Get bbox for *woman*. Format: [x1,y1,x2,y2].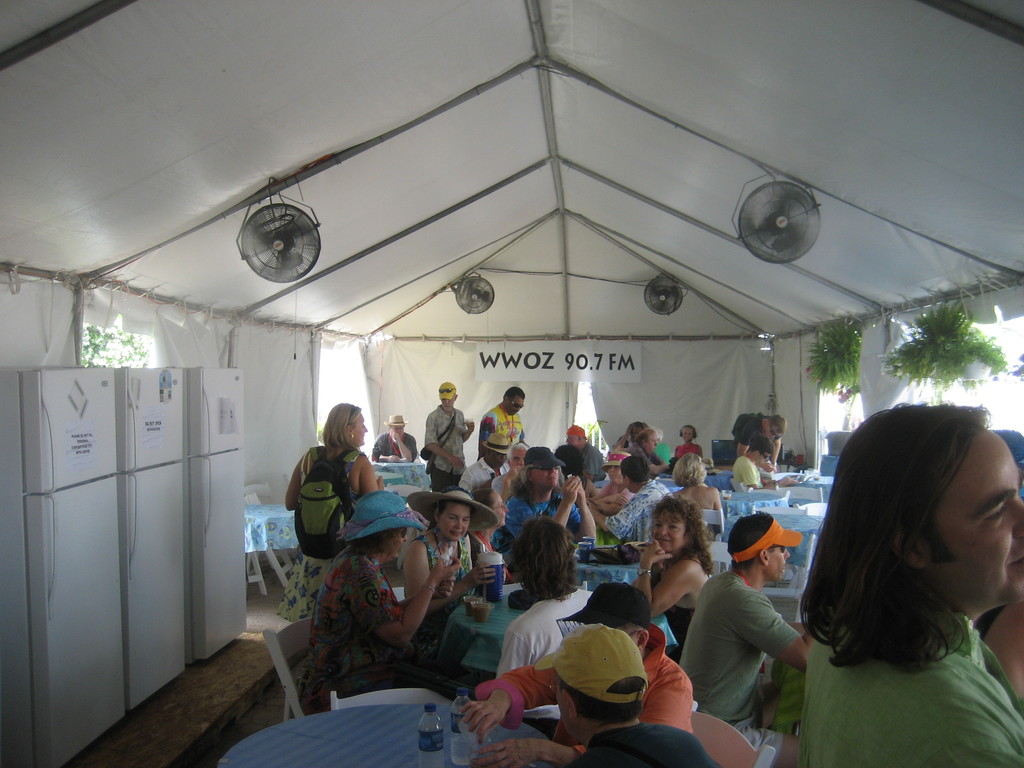
[632,492,714,664].
